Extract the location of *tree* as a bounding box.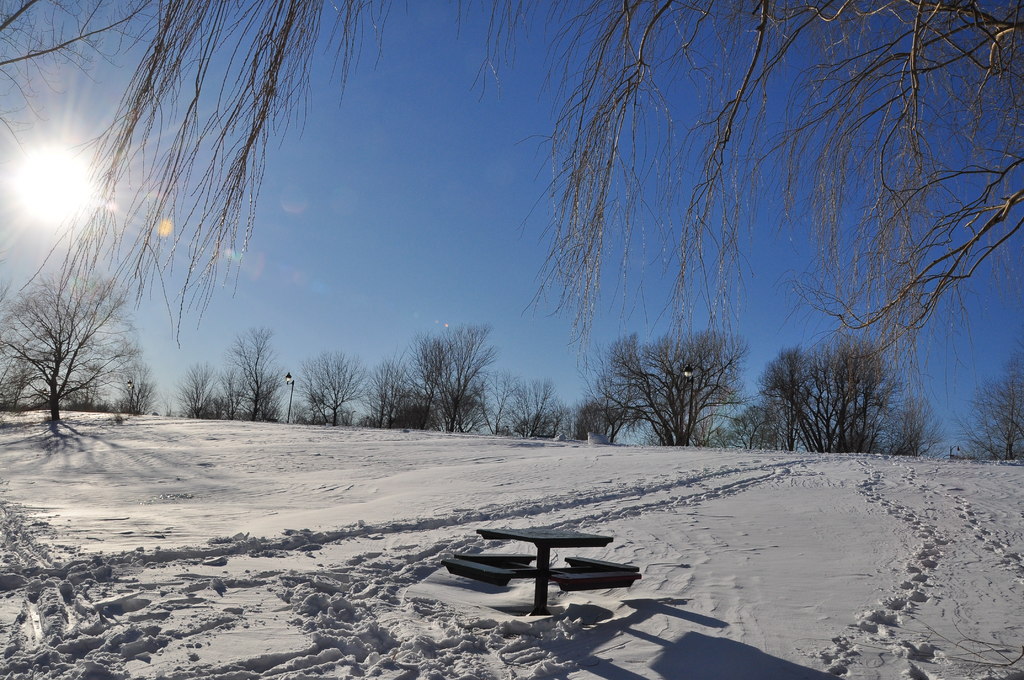
{"x1": 943, "y1": 364, "x2": 1023, "y2": 463}.
